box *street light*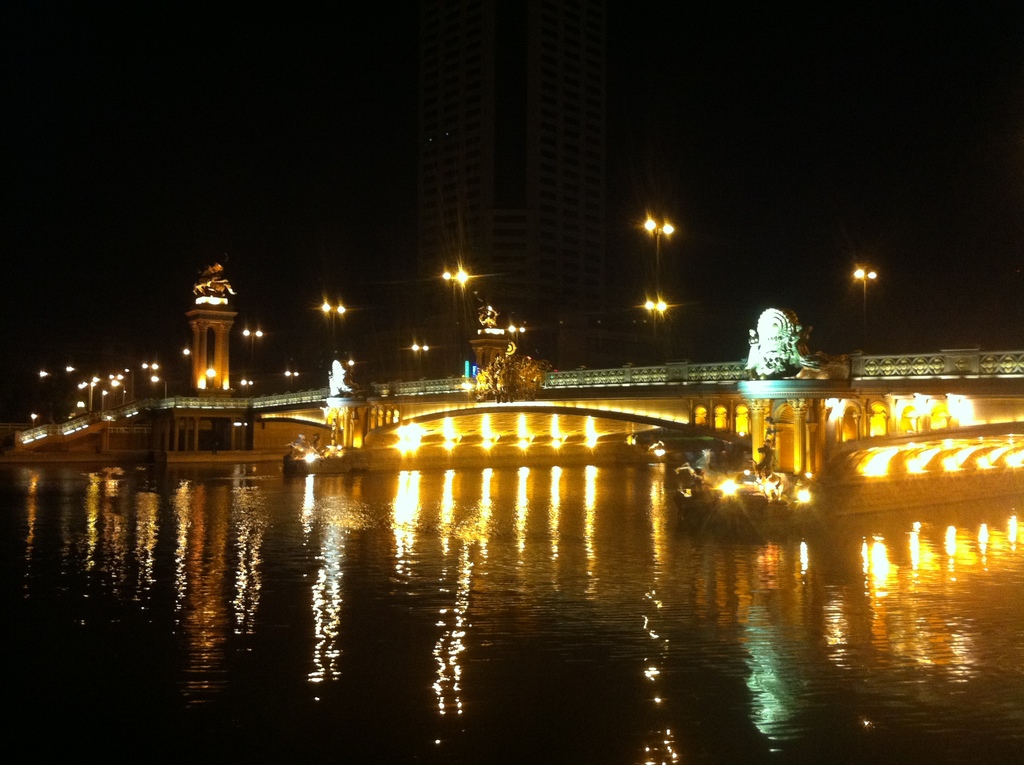
[506, 325, 524, 351]
